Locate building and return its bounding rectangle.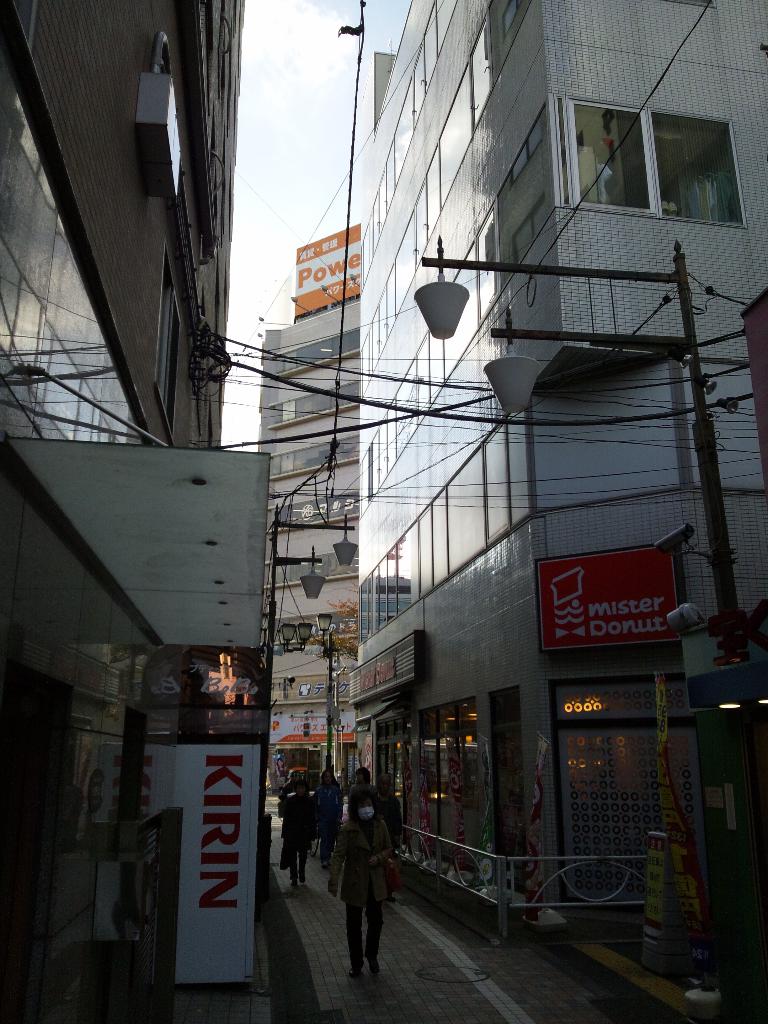
bbox=[258, 295, 365, 772].
